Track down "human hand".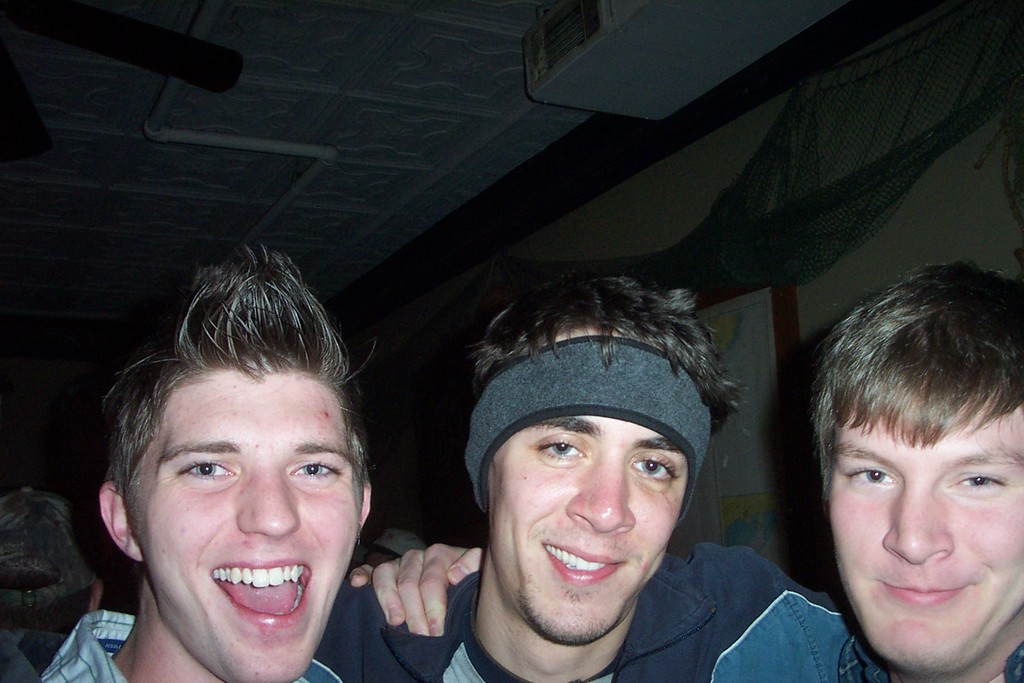
Tracked to [x1=367, y1=552, x2=464, y2=650].
